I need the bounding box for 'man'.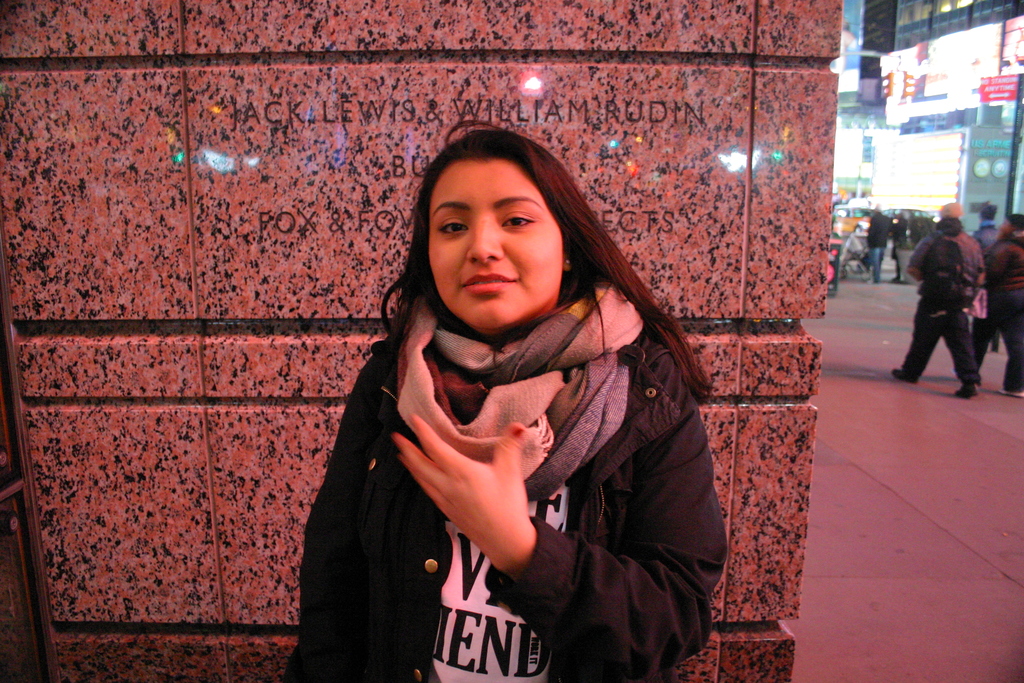
Here it is: crop(863, 202, 890, 281).
